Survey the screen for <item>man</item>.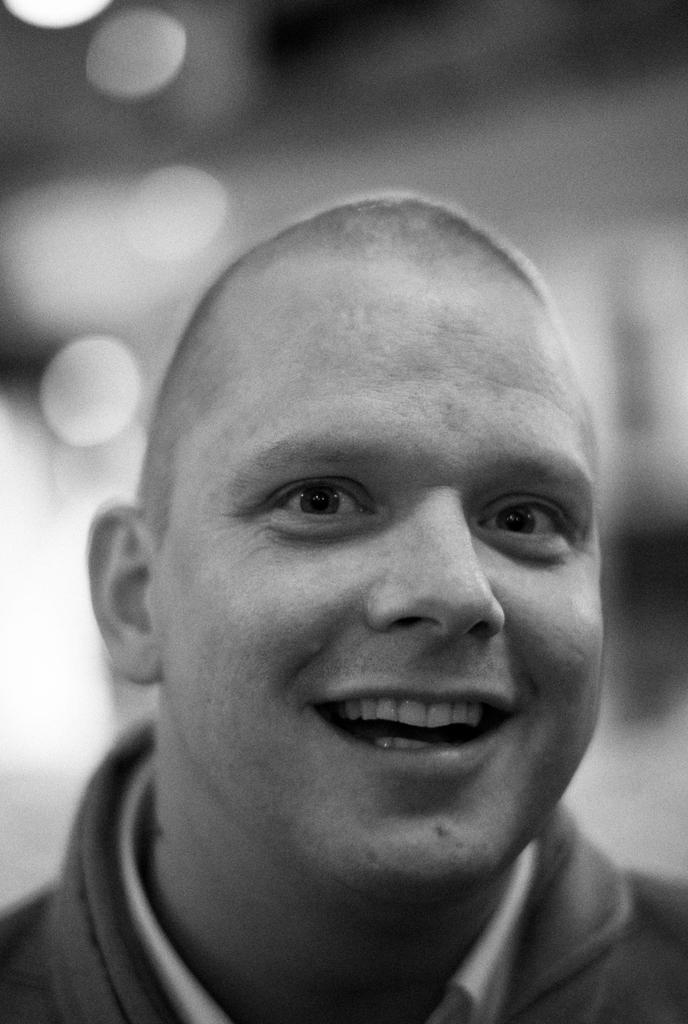
Survey found: crop(5, 198, 687, 1021).
